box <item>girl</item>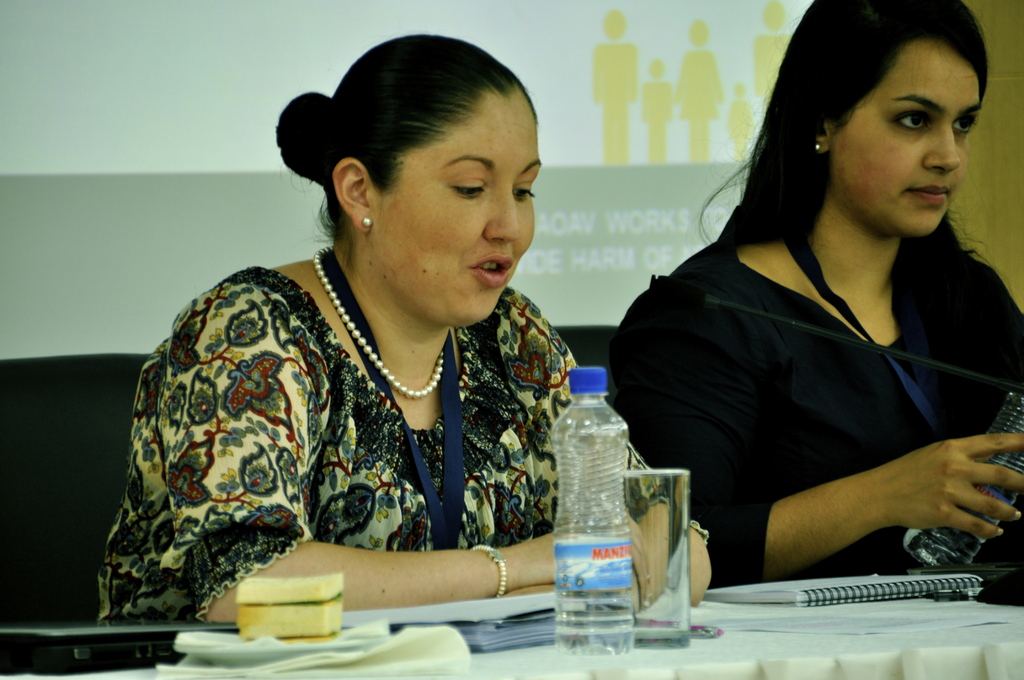
607, 0, 1023, 583
